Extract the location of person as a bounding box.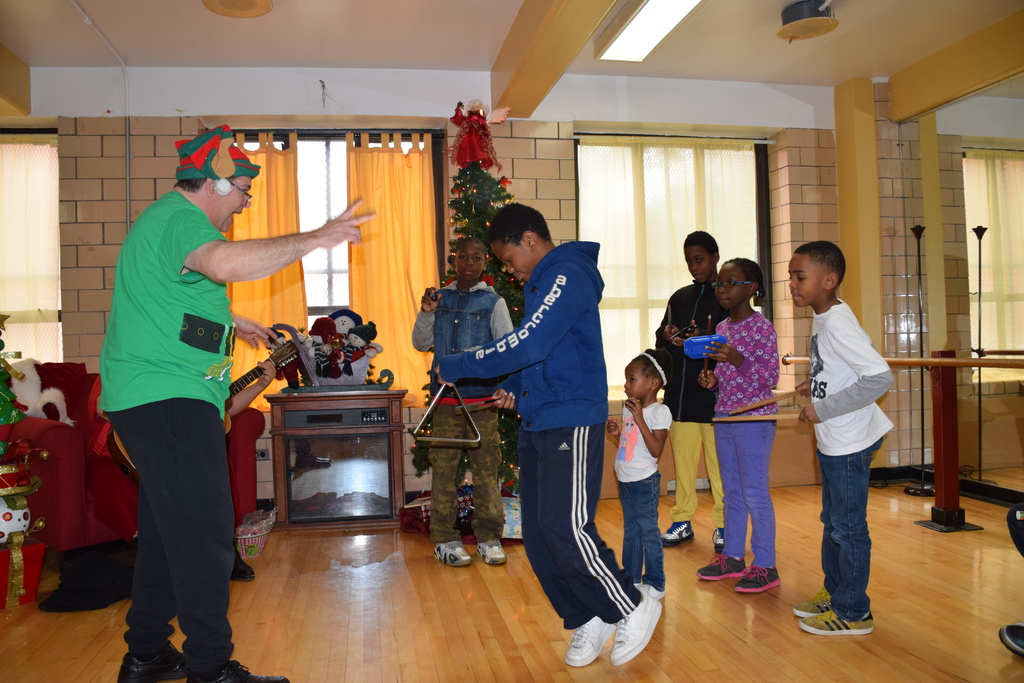
{"x1": 413, "y1": 233, "x2": 515, "y2": 562}.
